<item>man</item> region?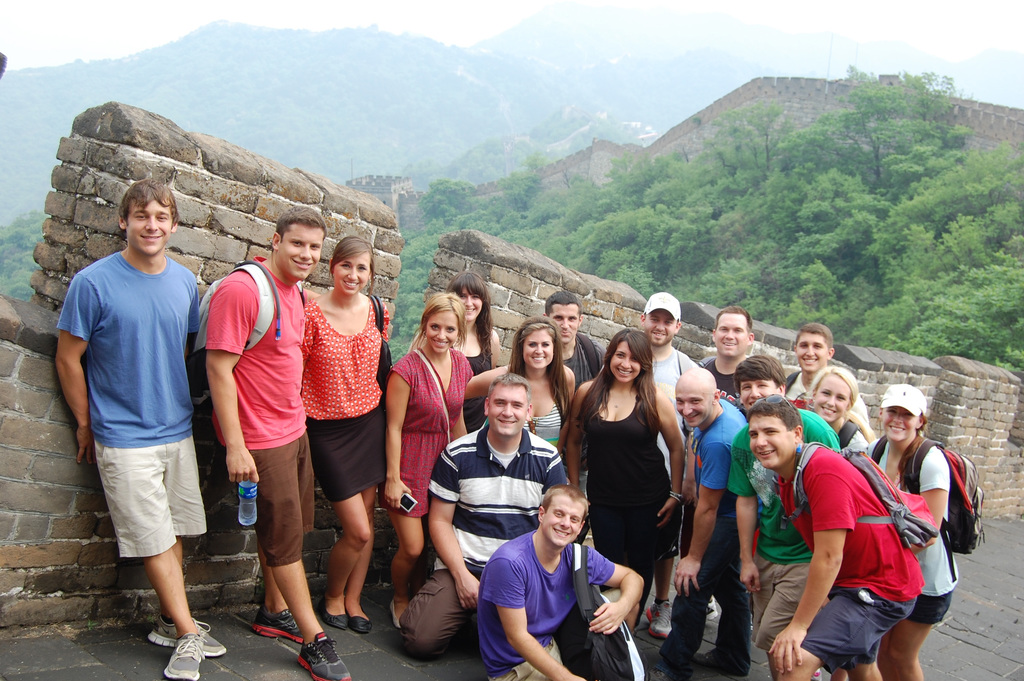
476:488:646:680
